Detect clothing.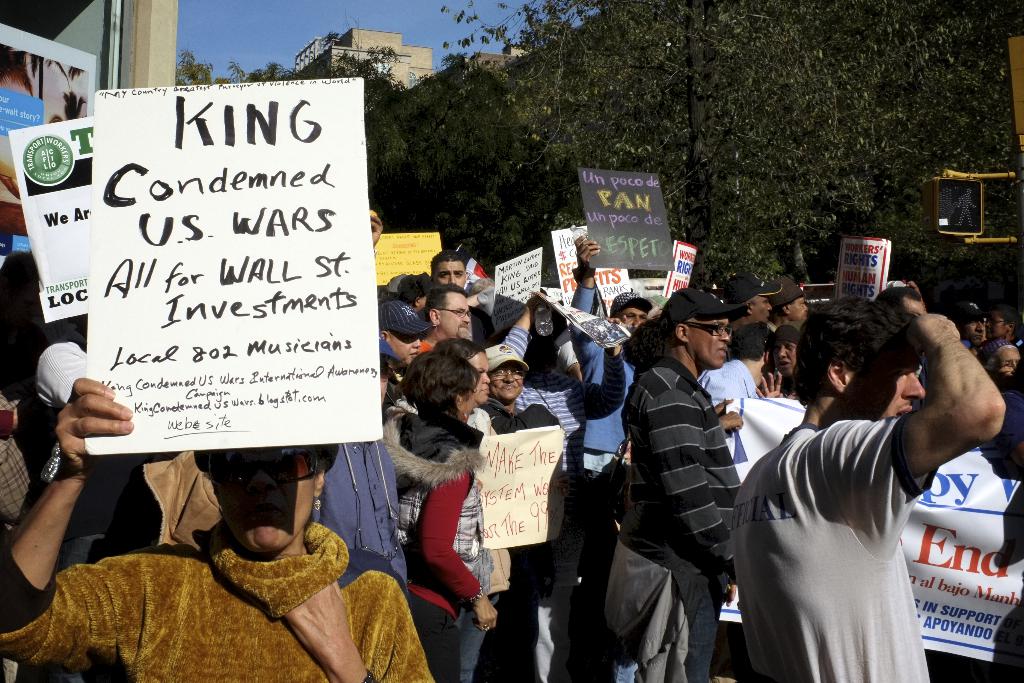
Detected at {"left": 622, "top": 358, "right": 749, "bottom": 682}.
